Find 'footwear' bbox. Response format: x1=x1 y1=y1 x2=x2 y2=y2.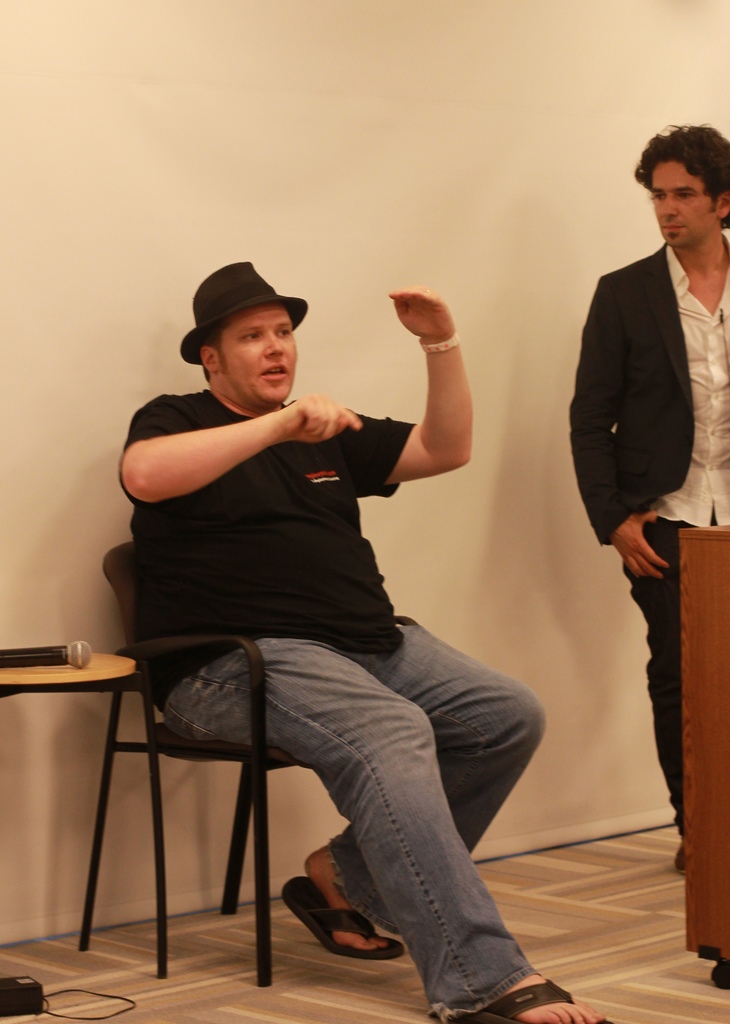
x1=414 y1=970 x2=608 y2=1023.
